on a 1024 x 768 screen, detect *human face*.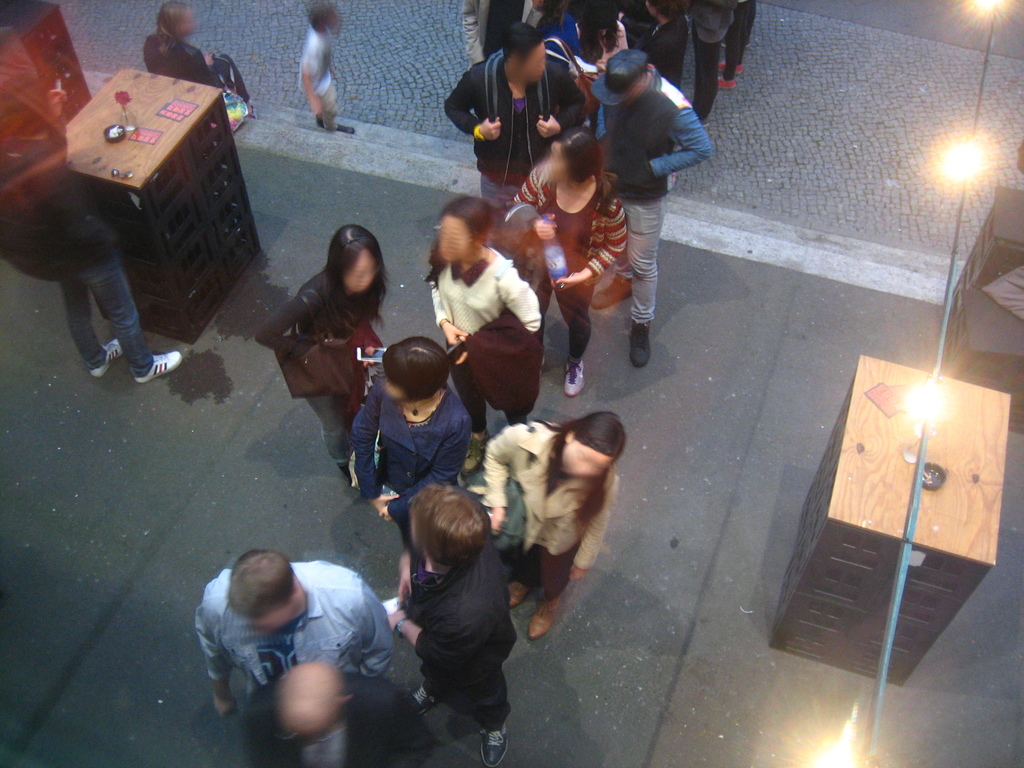
(left=351, top=244, right=376, bottom=294).
